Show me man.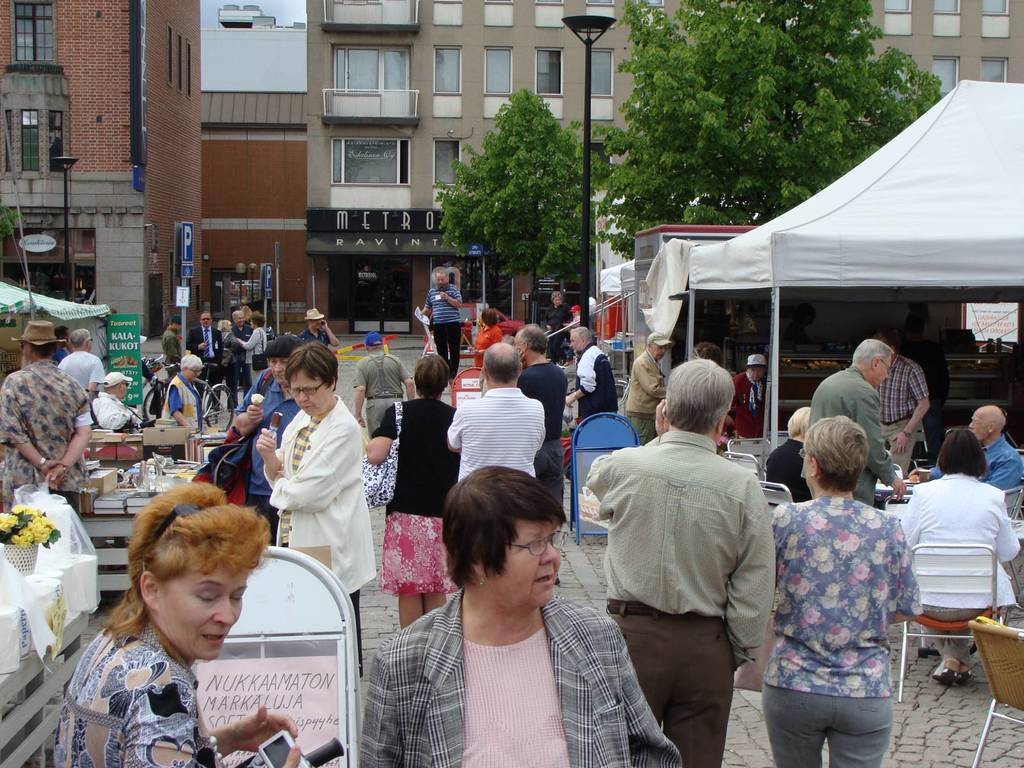
man is here: (87, 367, 146, 438).
